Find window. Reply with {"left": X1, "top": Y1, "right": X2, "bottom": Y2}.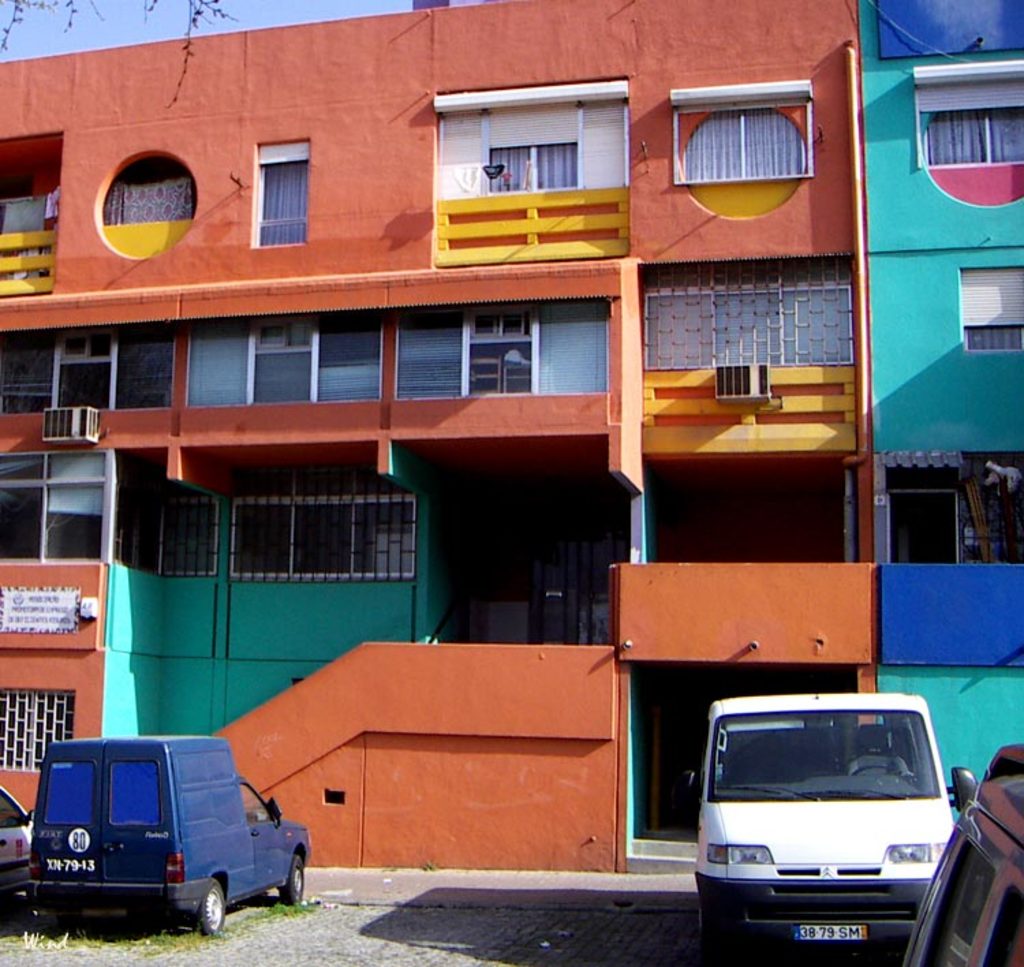
{"left": 879, "top": 444, "right": 1023, "bottom": 571}.
